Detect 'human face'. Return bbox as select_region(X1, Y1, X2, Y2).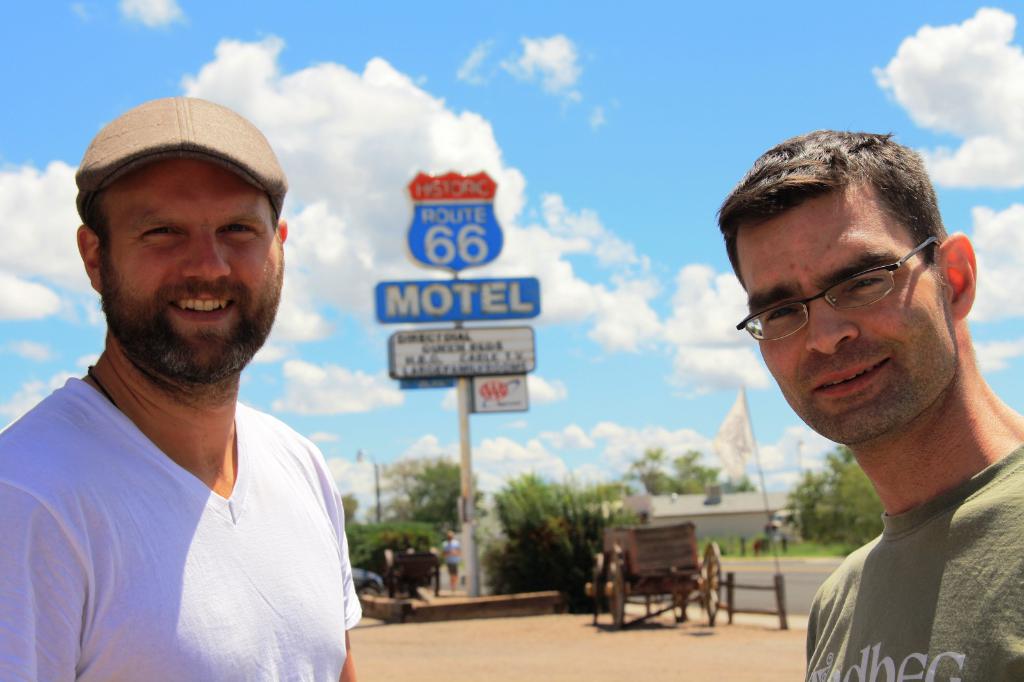
select_region(738, 177, 961, 448).
